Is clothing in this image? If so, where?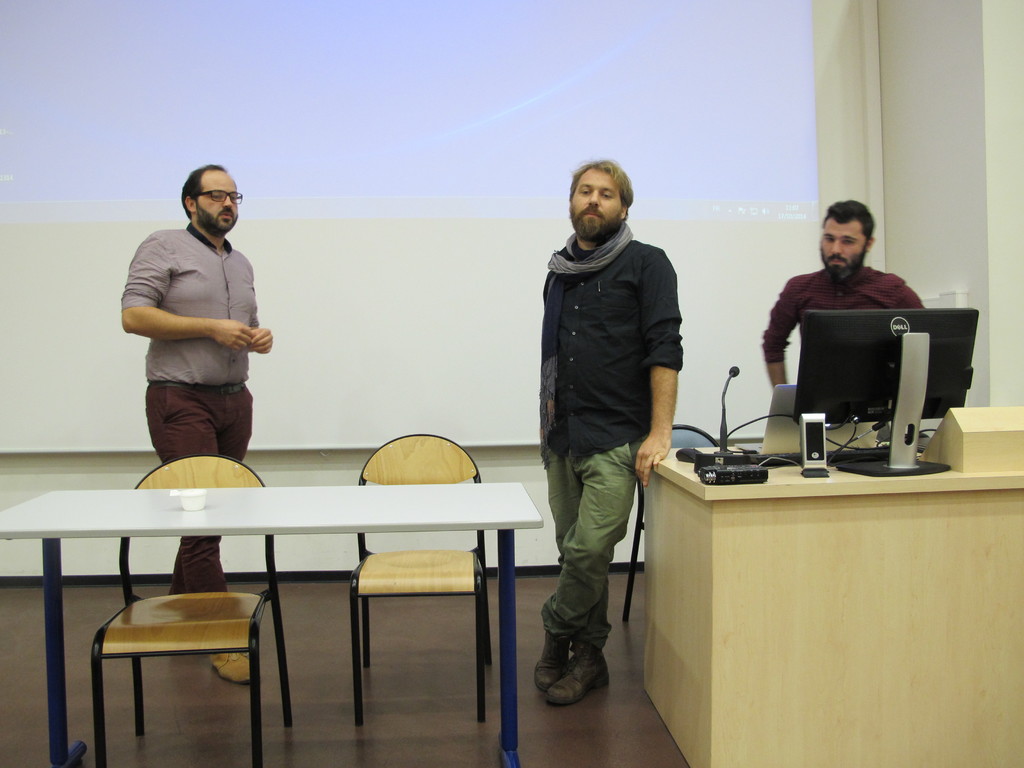
Yes, at (766, 267, 926, 455).
